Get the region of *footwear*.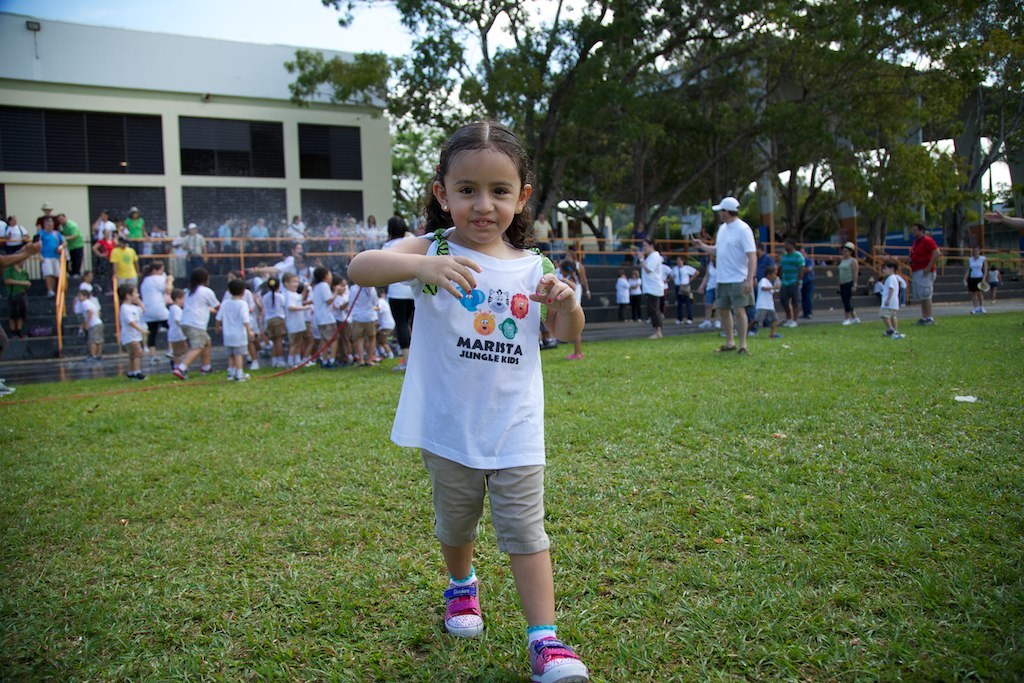
select_region(882, 328, 892, 336).
